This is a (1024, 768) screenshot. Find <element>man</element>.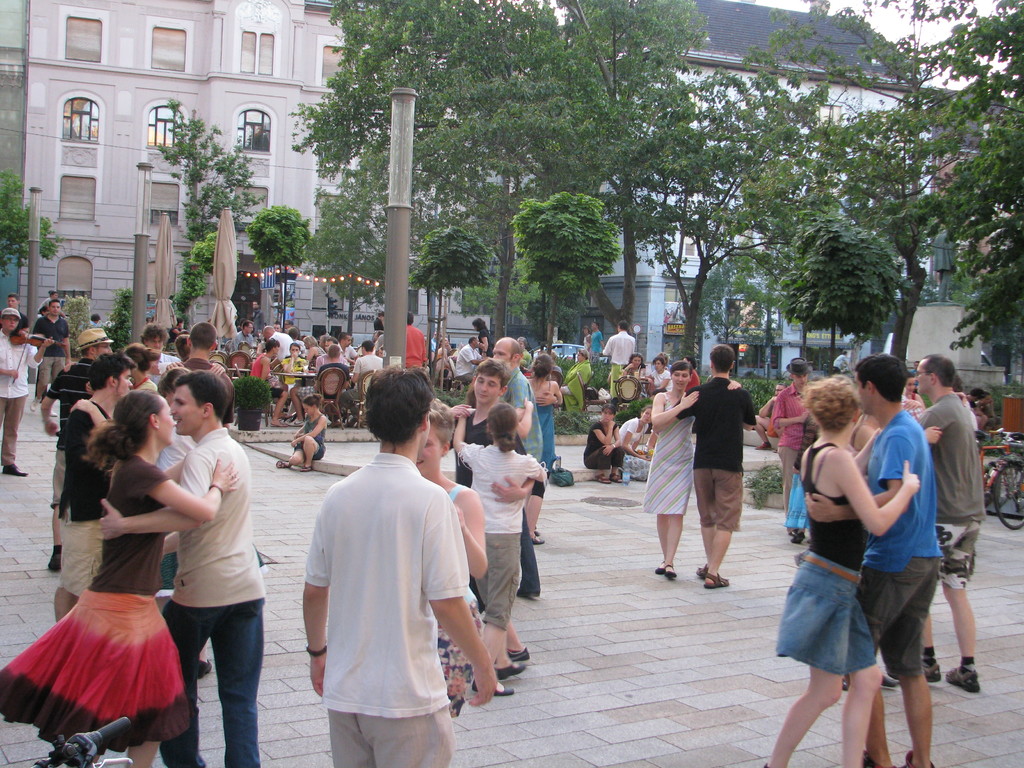
Bounding box: select_region(803, 354, 941, 767).
